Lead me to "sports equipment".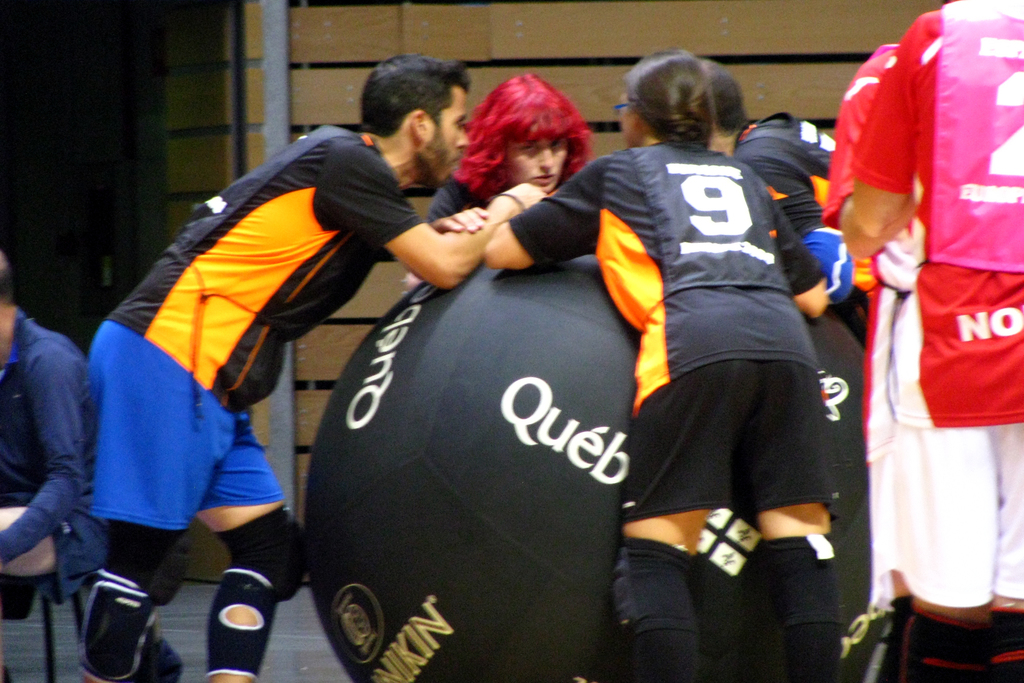
Lead to crop(877, 602, 984, 682).
